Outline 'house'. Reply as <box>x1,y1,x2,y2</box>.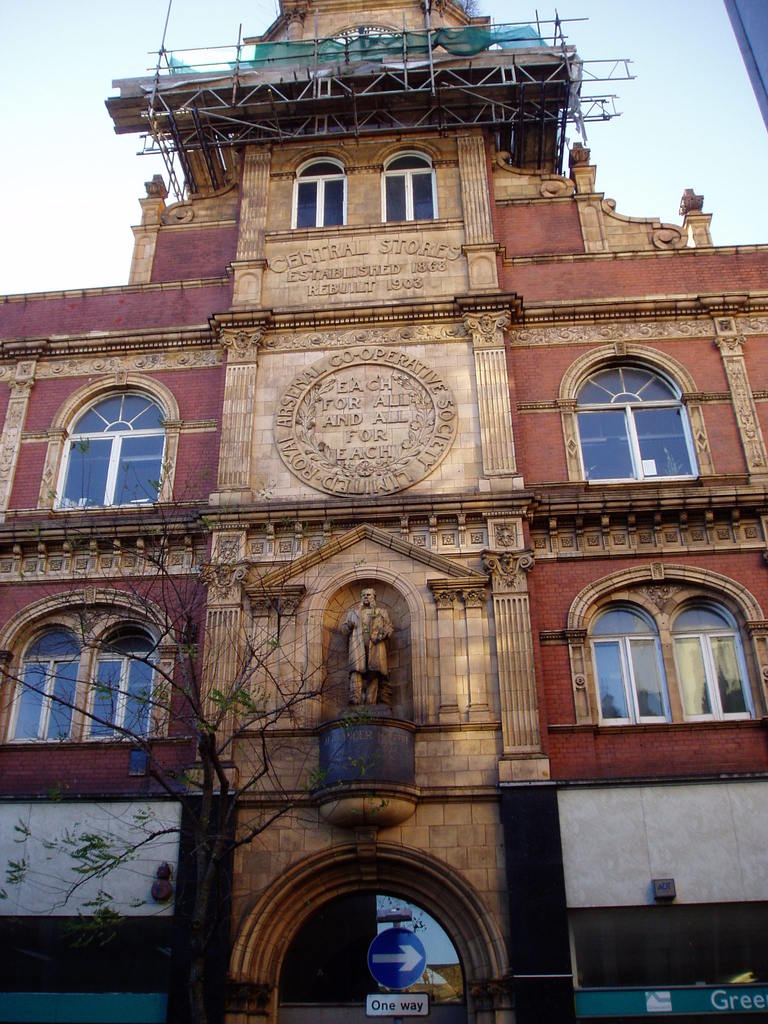
<box>17,25,754,996</box>.
